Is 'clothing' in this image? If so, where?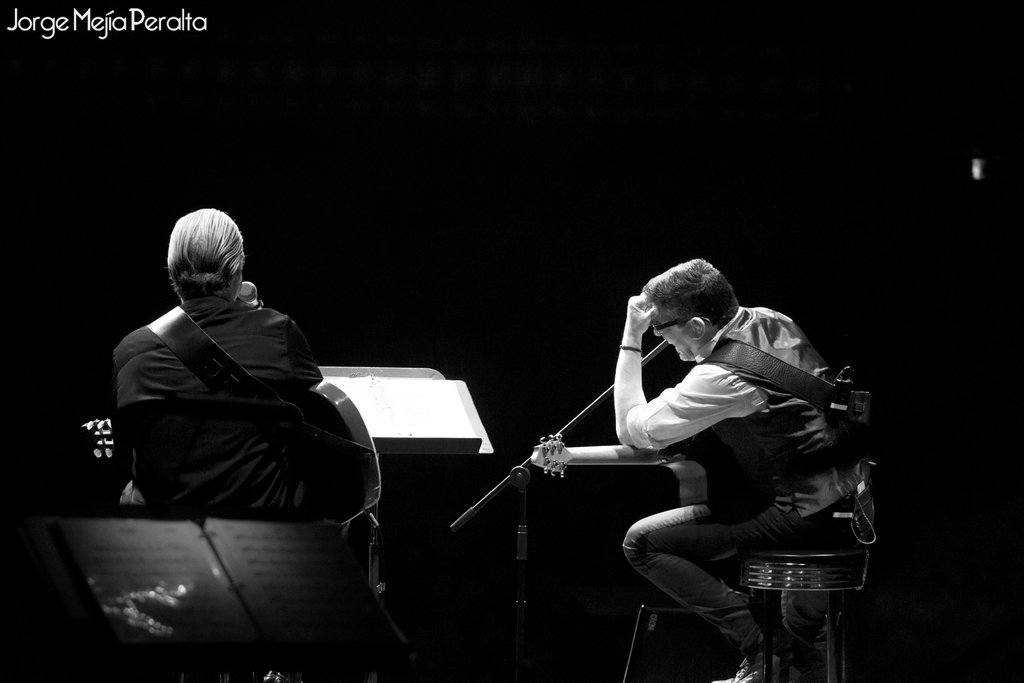
Yes, at pyautogui.locateOnScreen(95, 234, 365, 554).
